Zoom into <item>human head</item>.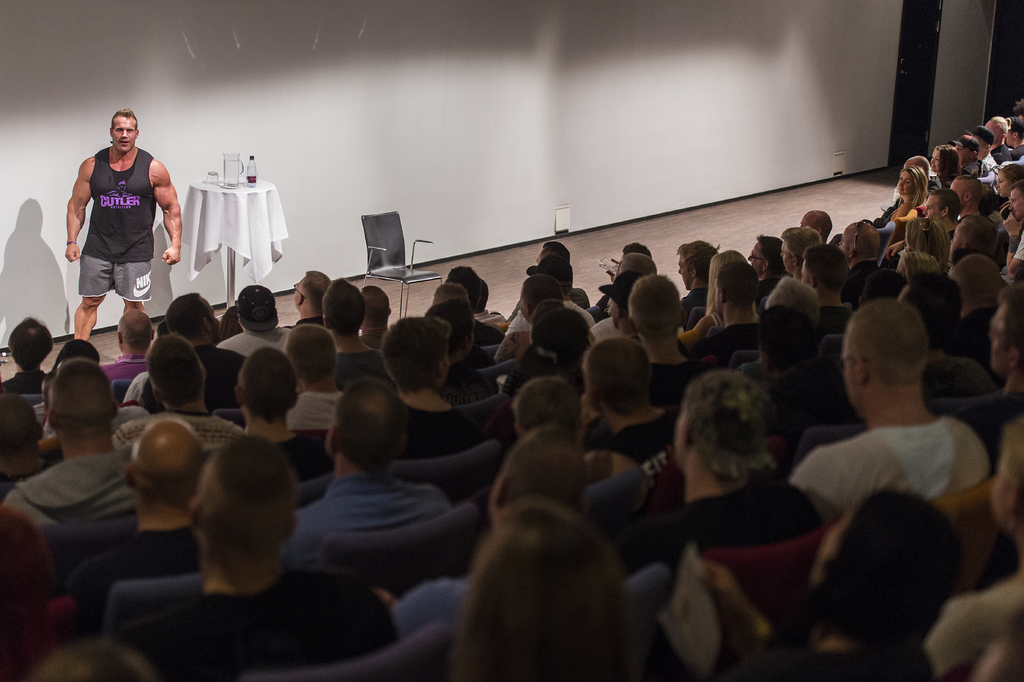
Zoom target: region(426, 305, 475, 351).
